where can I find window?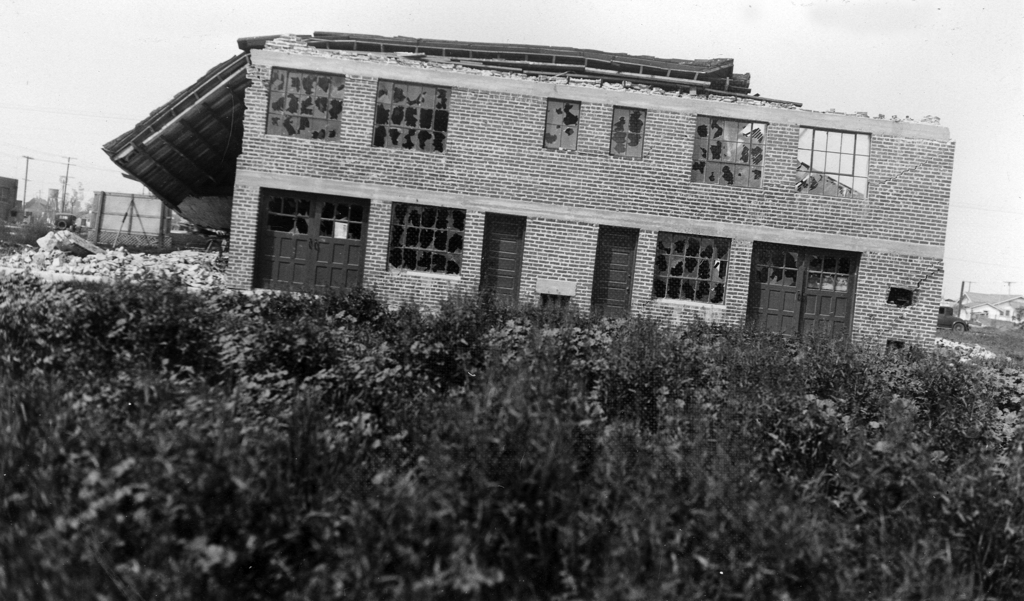
You can find it at {"x1": 606, "y1": 106, "x2": 645, "y2": 158}.
